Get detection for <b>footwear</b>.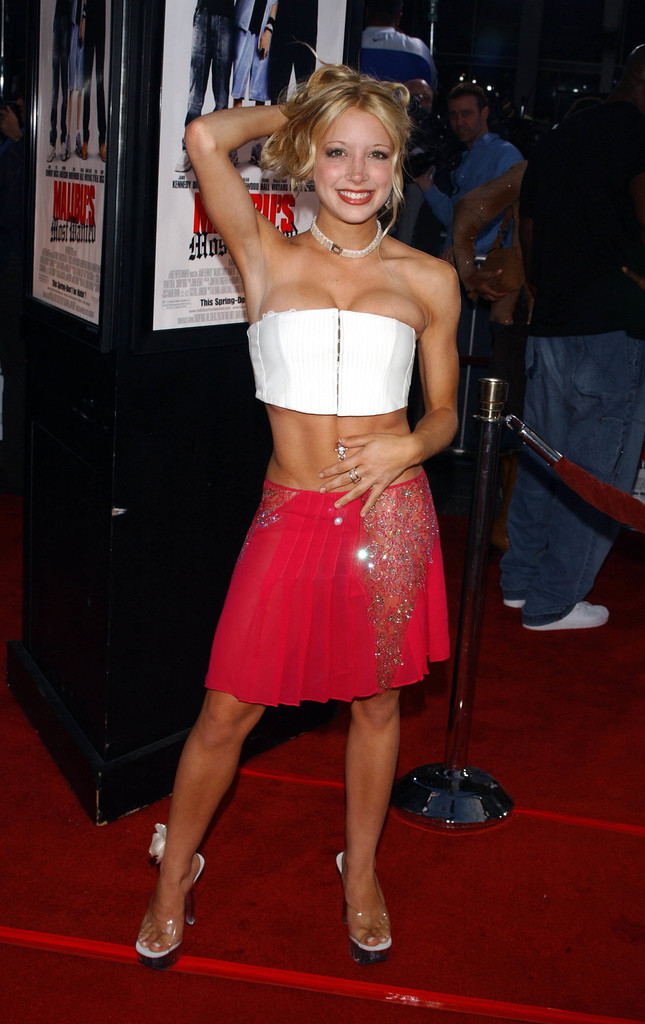
Detection: select_region(502, 591, 525, 608).
